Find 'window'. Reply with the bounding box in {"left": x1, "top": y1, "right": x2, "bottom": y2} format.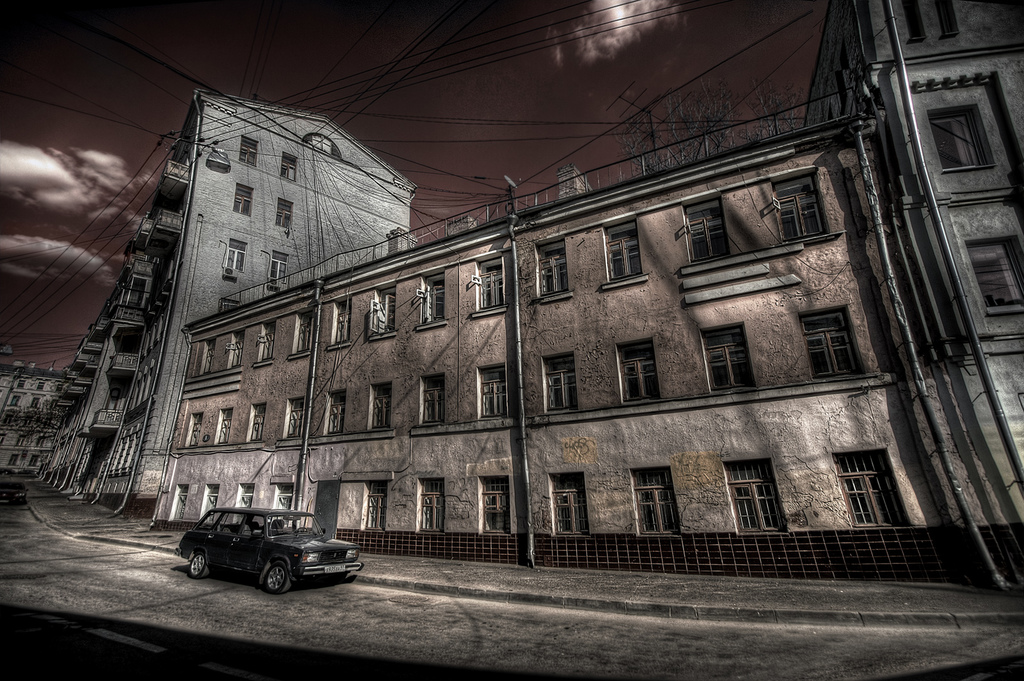
{"left": 276, "top": 200, "right": 294, "bottom": 226}.
